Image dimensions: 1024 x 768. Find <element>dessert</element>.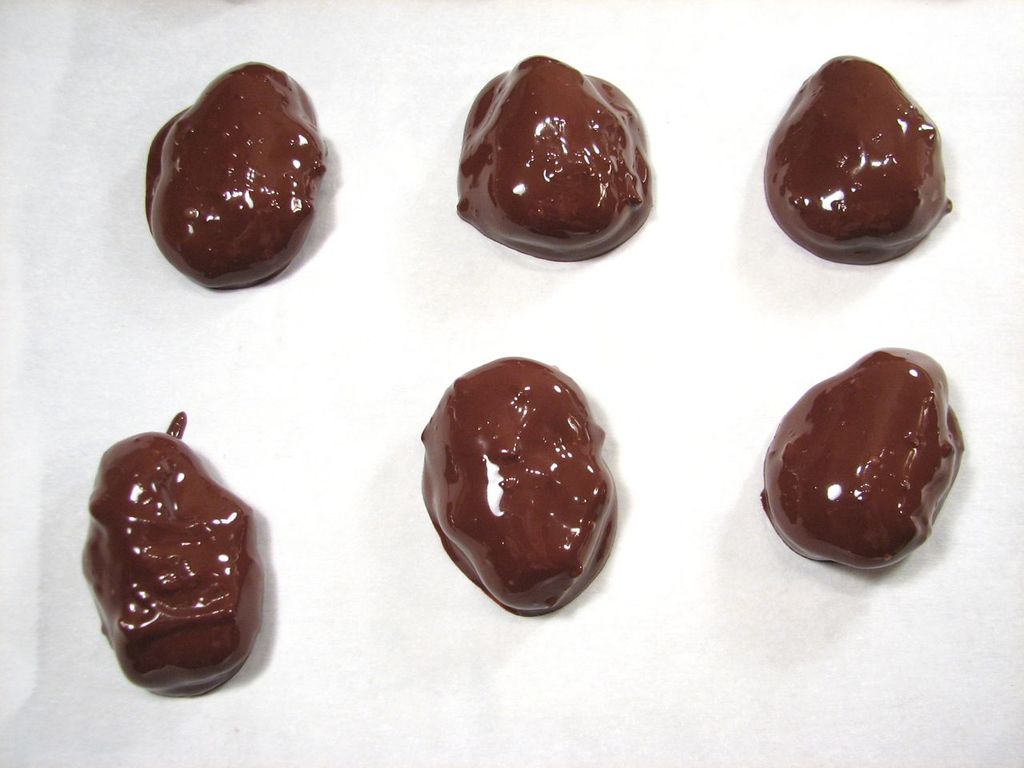
764:354:964:570.
